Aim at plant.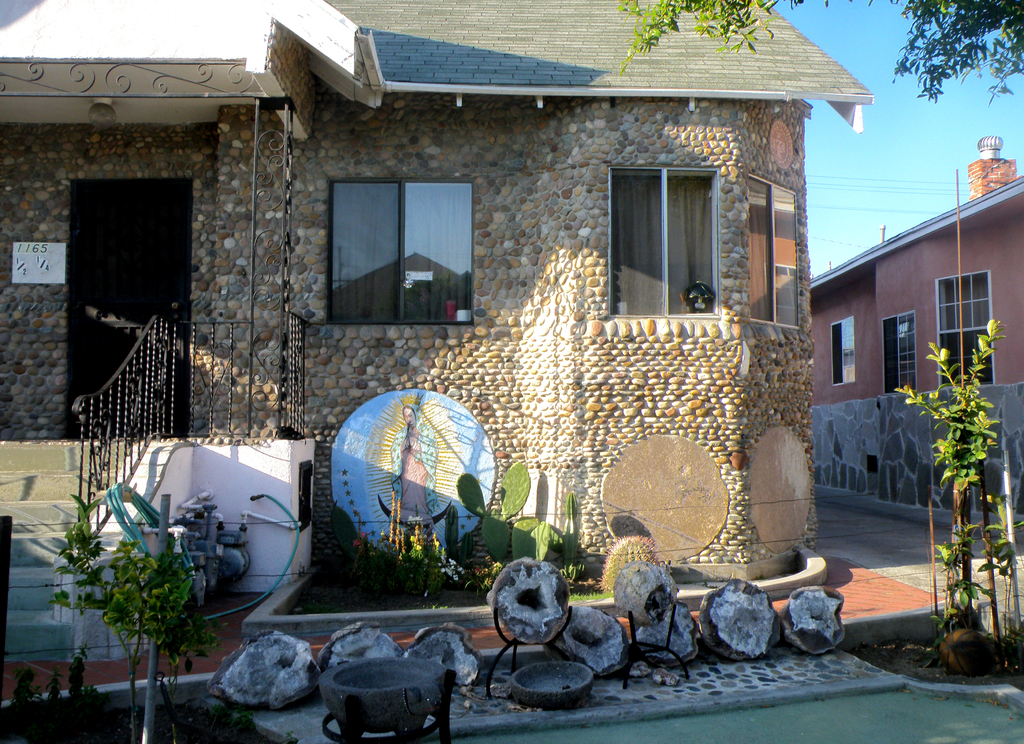
Aimed at region(565, 584, 606, 604).
